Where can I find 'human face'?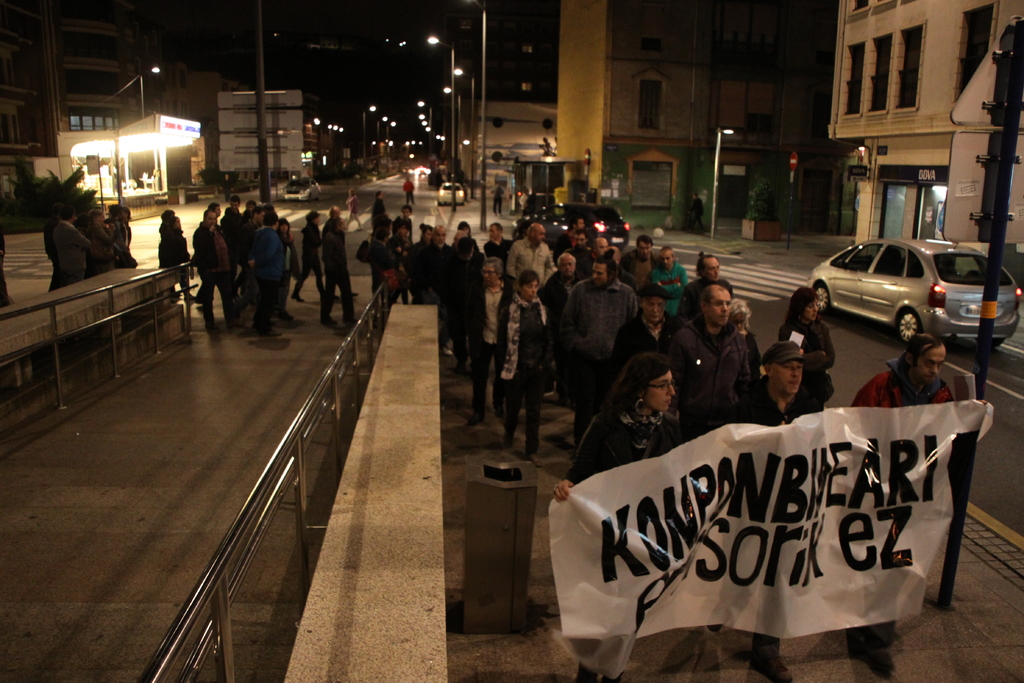
You can find it at region(591, 262, 605, 284).
